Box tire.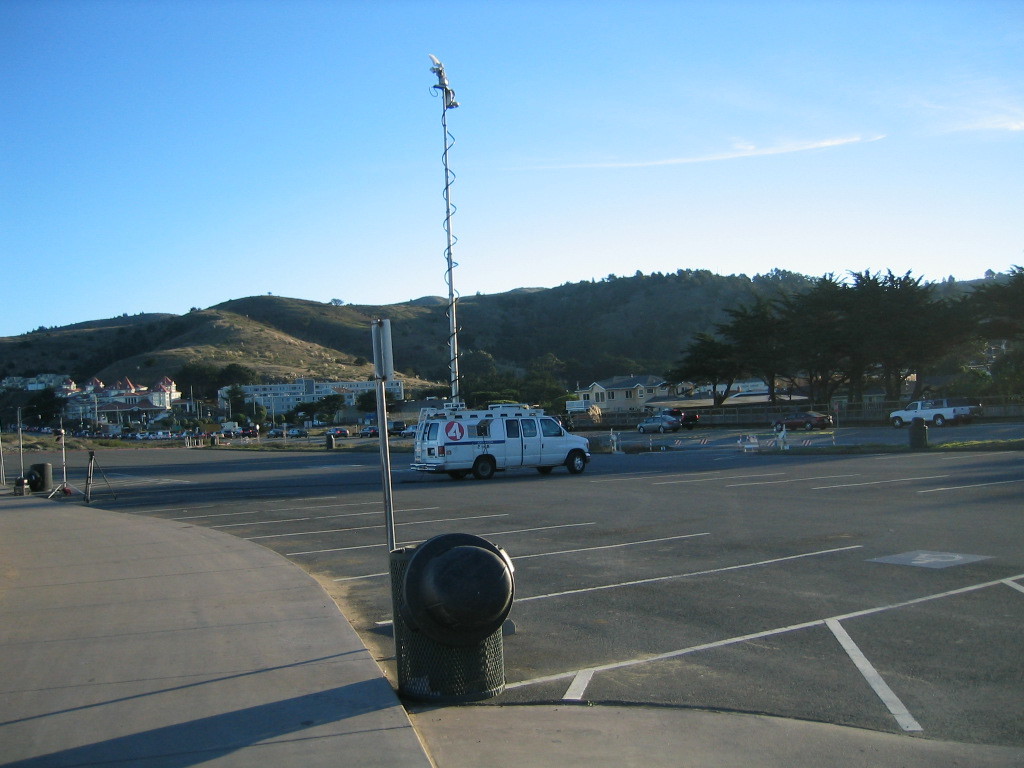
bbox=(891, 418, 902, 430).
